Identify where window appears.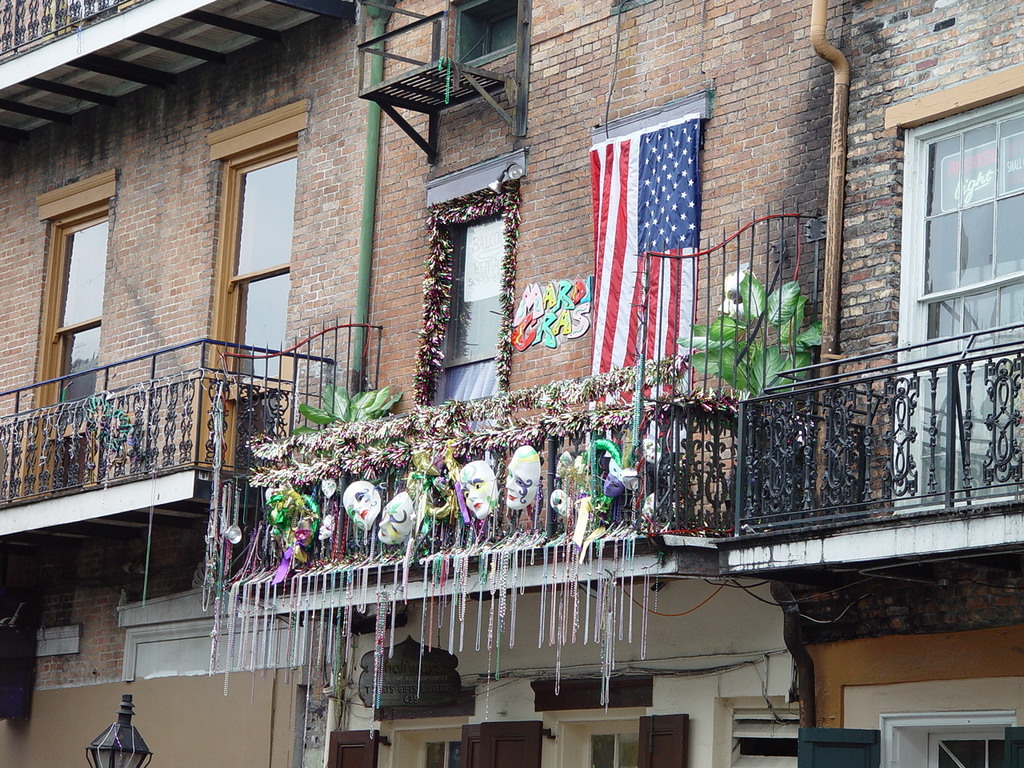
Appears at BBox(903, 83, 1016, 380).
